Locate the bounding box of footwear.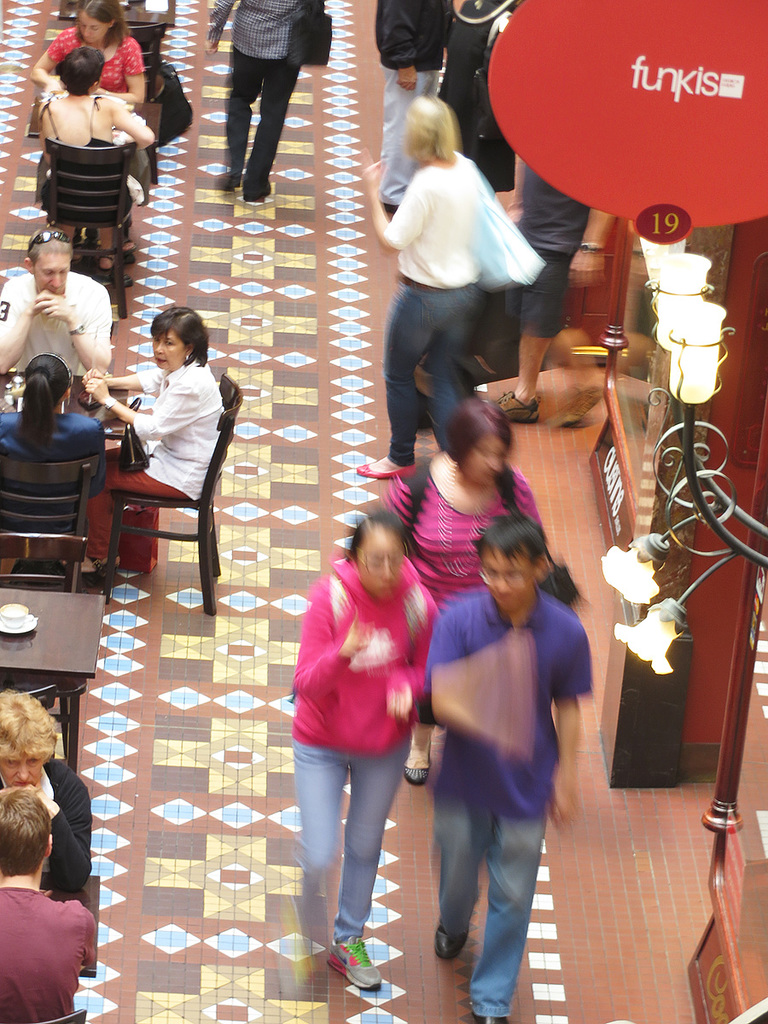
Bounding box: (x1=433, y1=921, x2=464, y2=955).
